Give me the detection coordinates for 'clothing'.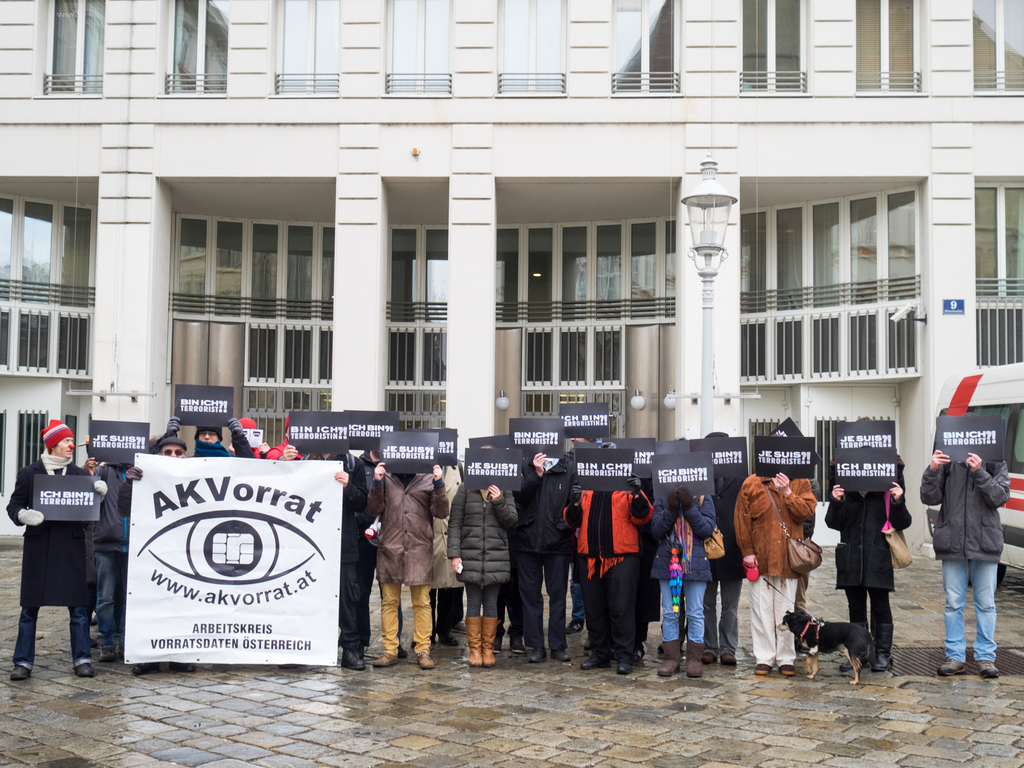
x1=726 y1=465 x2=822 y2=664.
